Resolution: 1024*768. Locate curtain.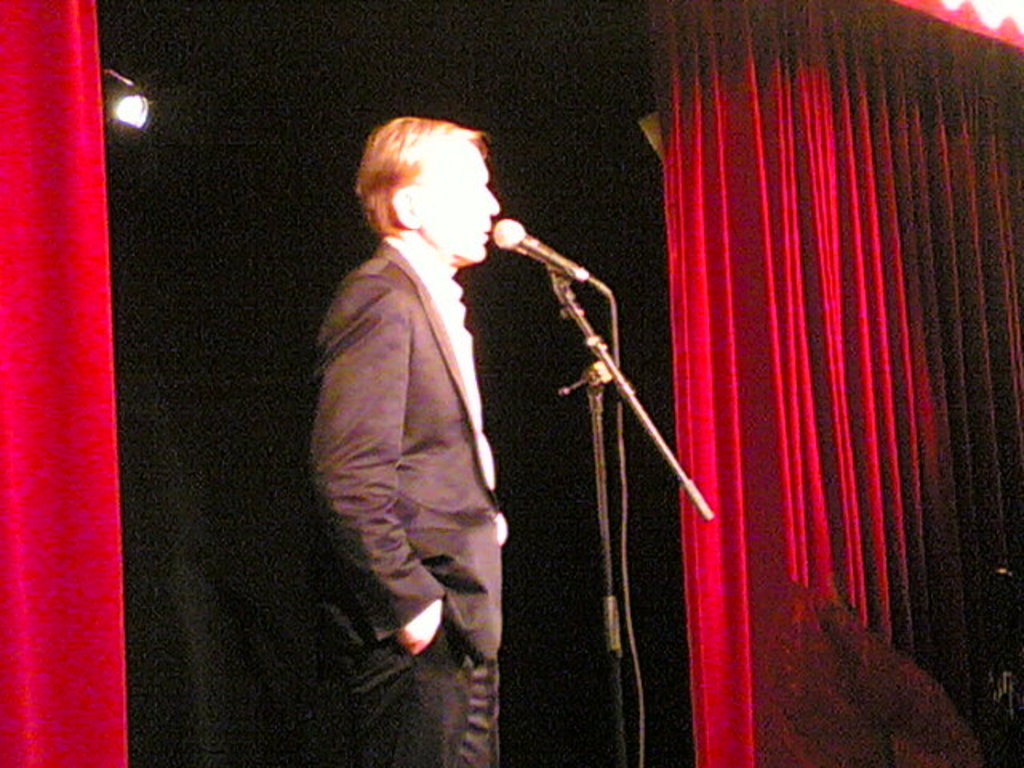
bbox(530, 5, 995, 767).
